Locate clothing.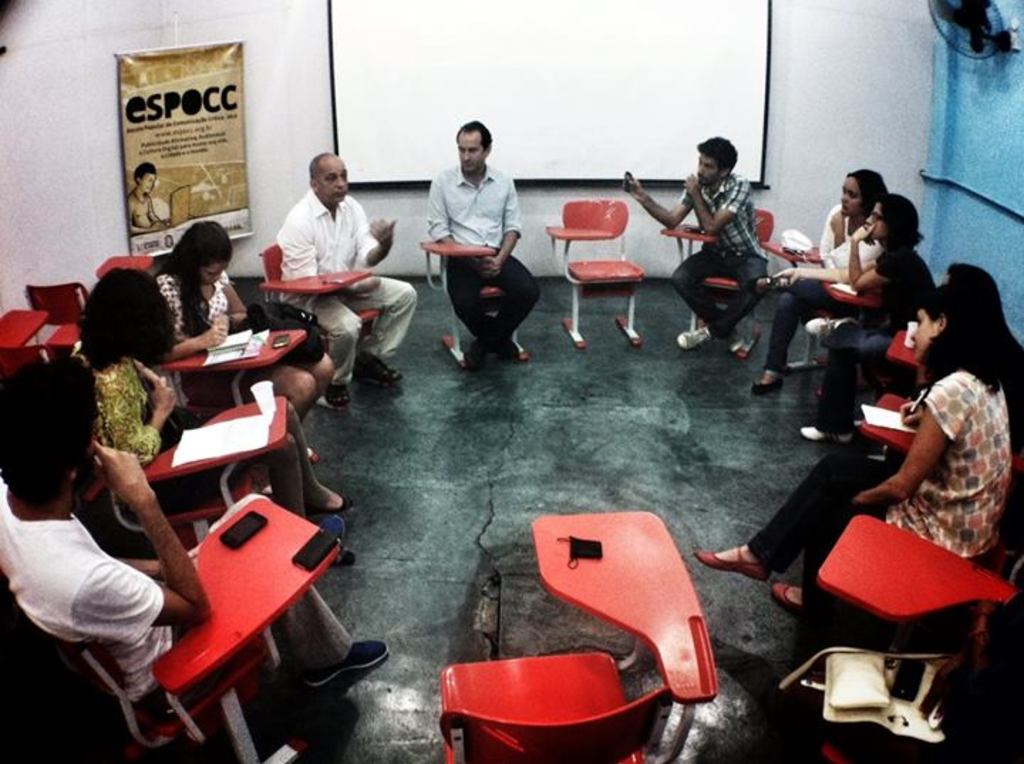
Bounding box: bbox=[755, 199, 882, 378].
